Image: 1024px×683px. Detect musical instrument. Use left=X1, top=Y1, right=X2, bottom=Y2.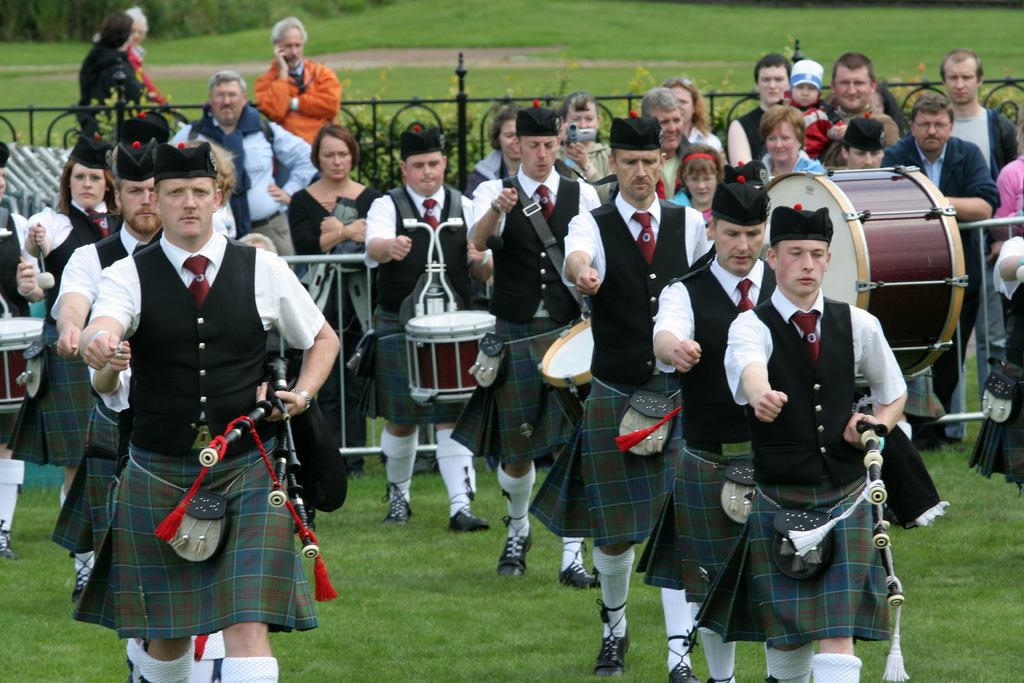
left=852, top=388, right=916, bottom=620.
